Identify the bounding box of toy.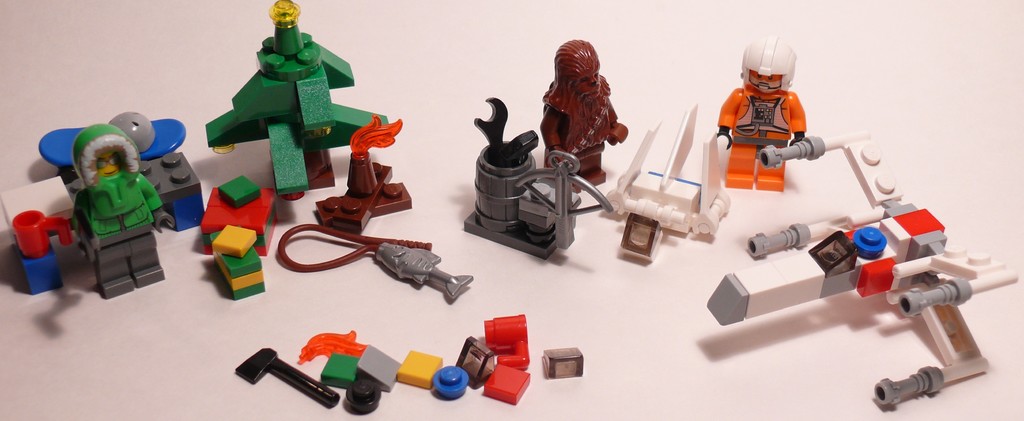
[x1=113, y1=104, x2=216, y2=236].
